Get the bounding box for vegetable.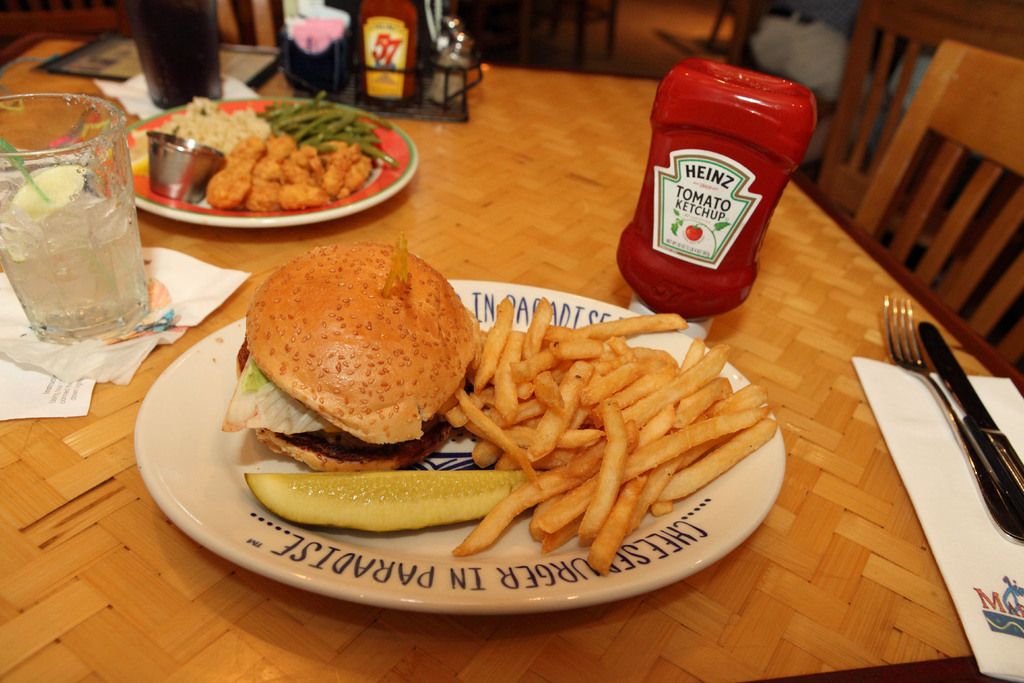
[246,473,544,533].
